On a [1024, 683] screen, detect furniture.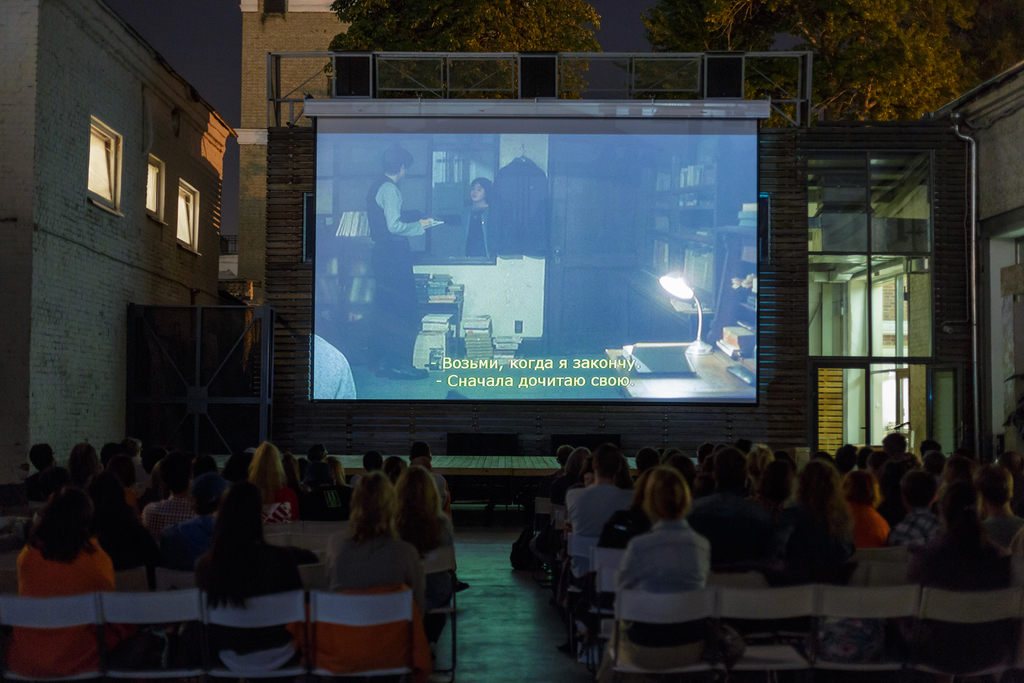
714, 582, 820, 682.
